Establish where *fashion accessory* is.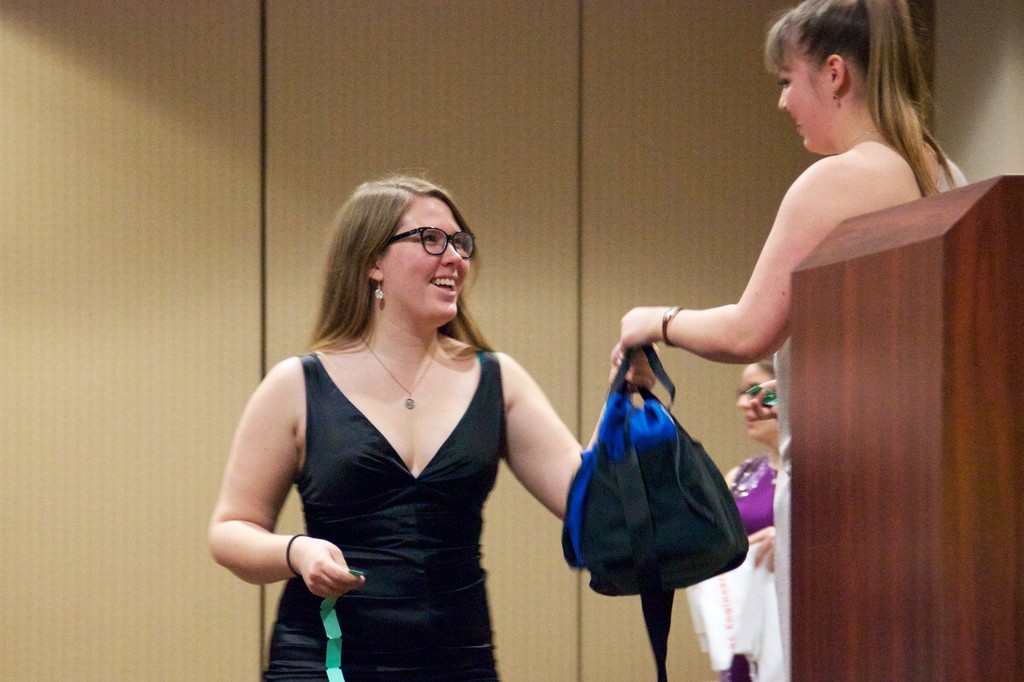
Established at bbox=[830, 84, 842, 105].
